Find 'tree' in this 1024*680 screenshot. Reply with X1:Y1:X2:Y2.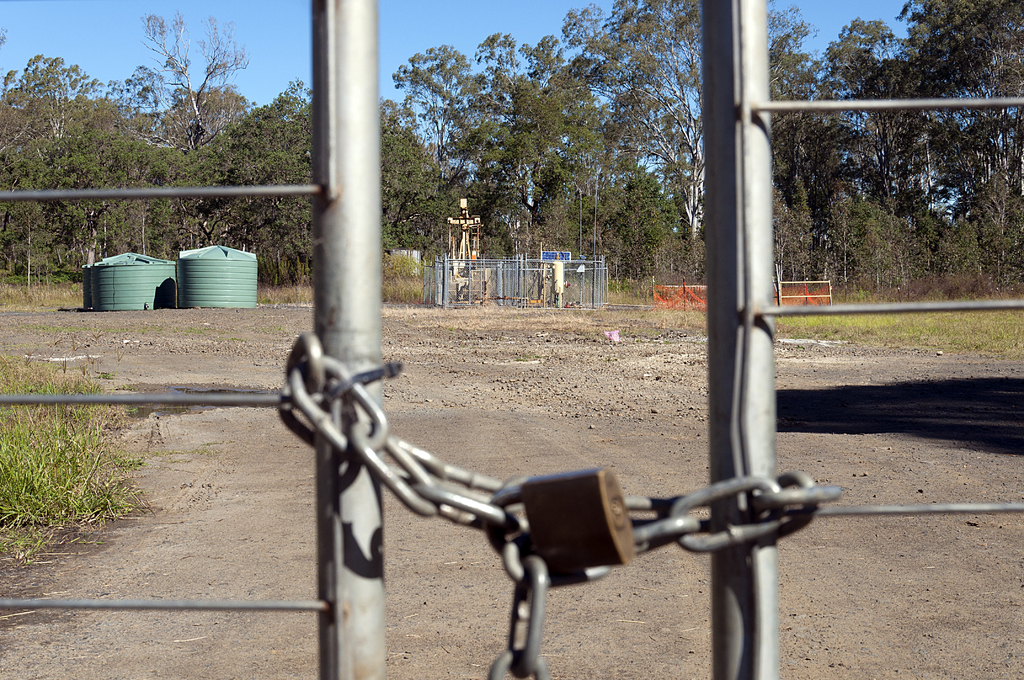
751:0:827:271.
